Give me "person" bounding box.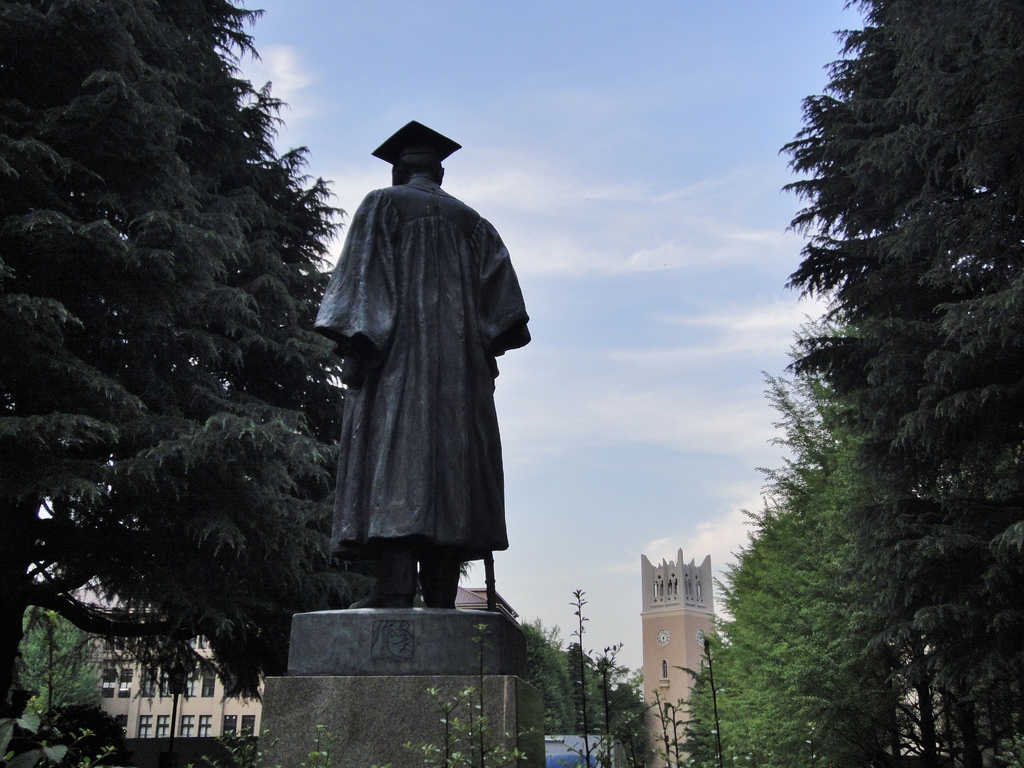
<bbox>300, 107, 531, 664</bbox>.
